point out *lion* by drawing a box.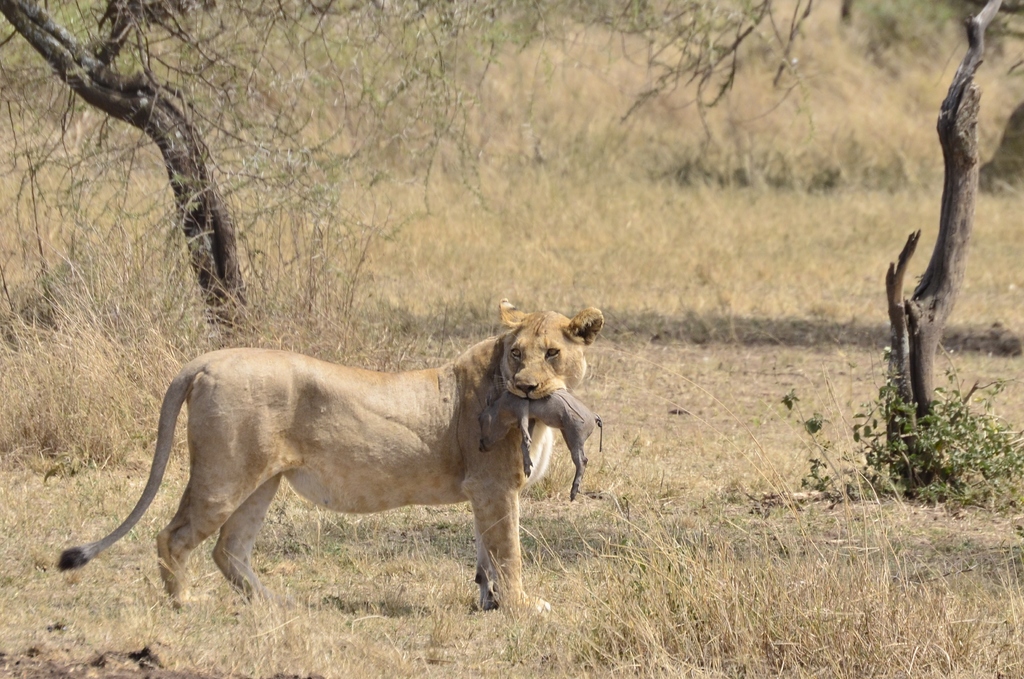
Rect(58, 294, 609, 615).
